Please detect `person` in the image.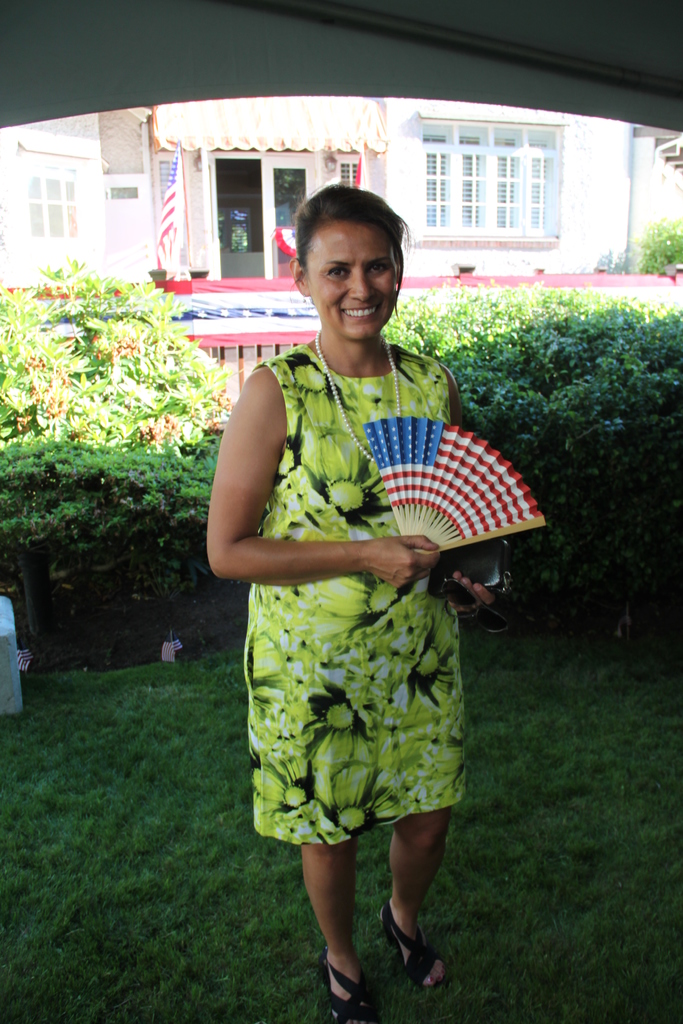
<region>207, 184, 496, 1023</region>.
